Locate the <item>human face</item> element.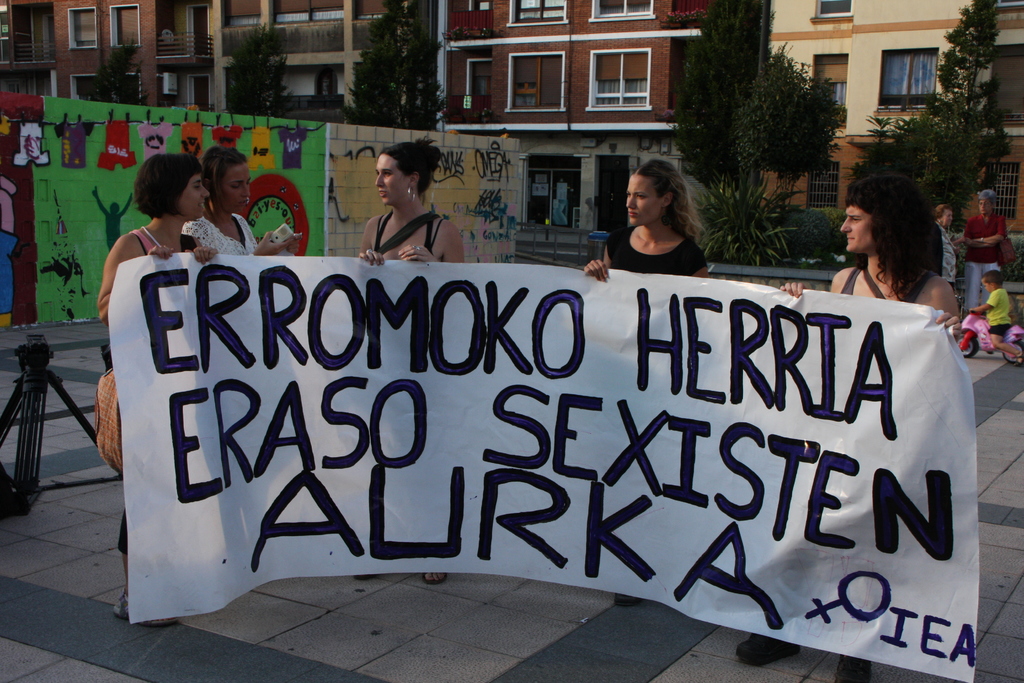
Element bbox: 177:175:209:214.
